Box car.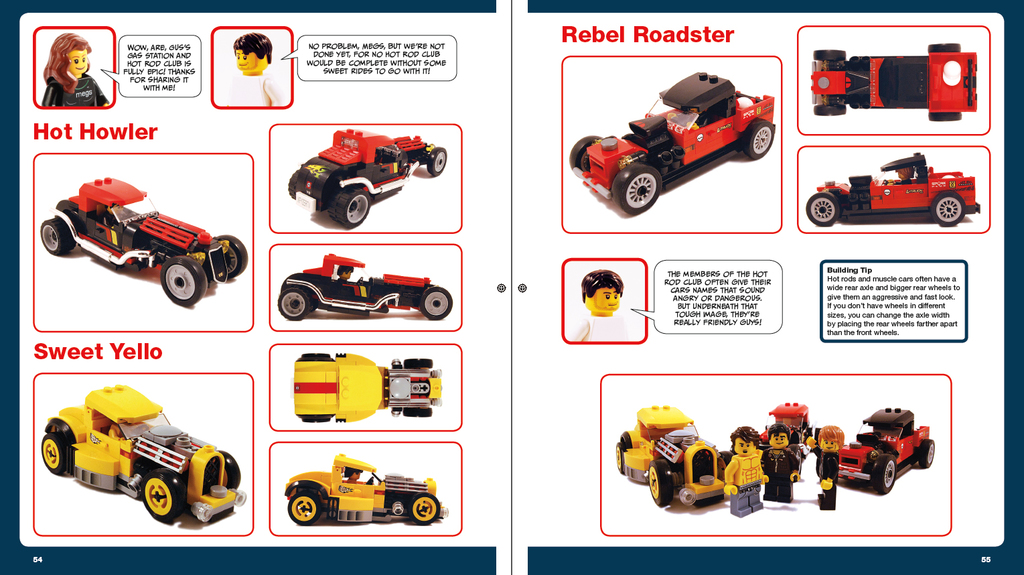
806:153:981:230.
